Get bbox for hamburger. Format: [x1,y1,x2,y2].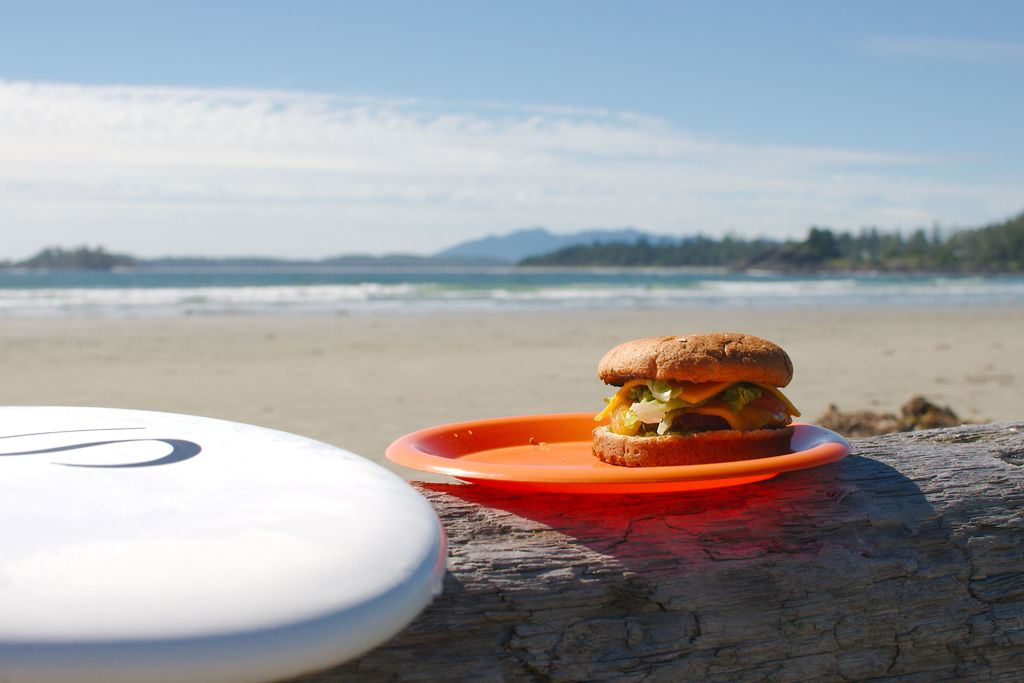
[593,329,797,471].
